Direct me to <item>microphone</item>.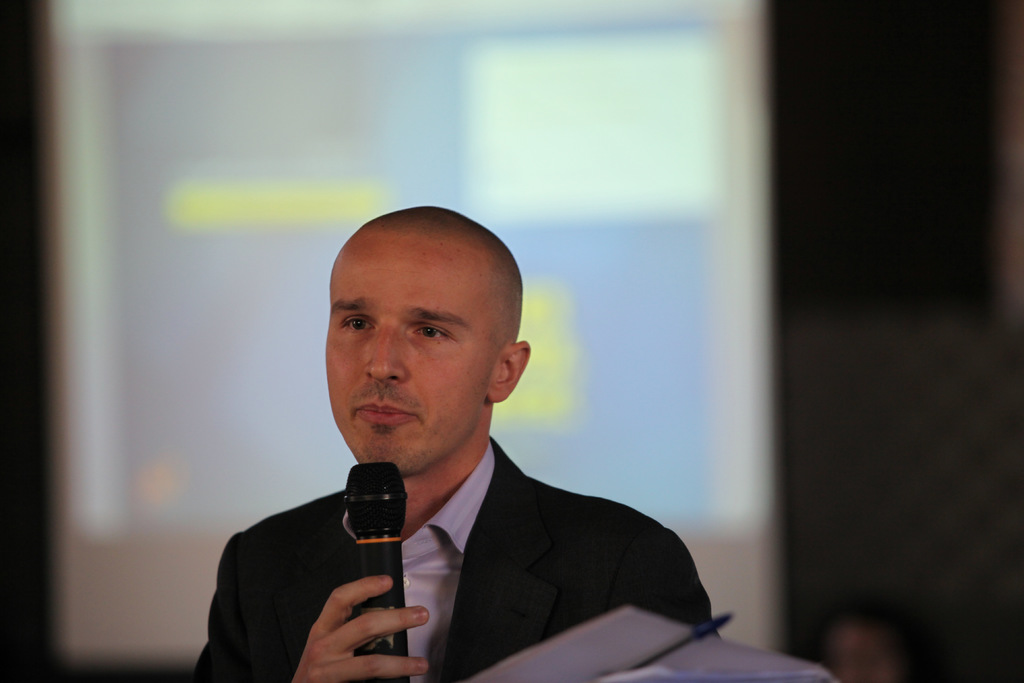
Direction: {"x1": 340, "y1": 463, "x2": 410, "y2": 682}.
